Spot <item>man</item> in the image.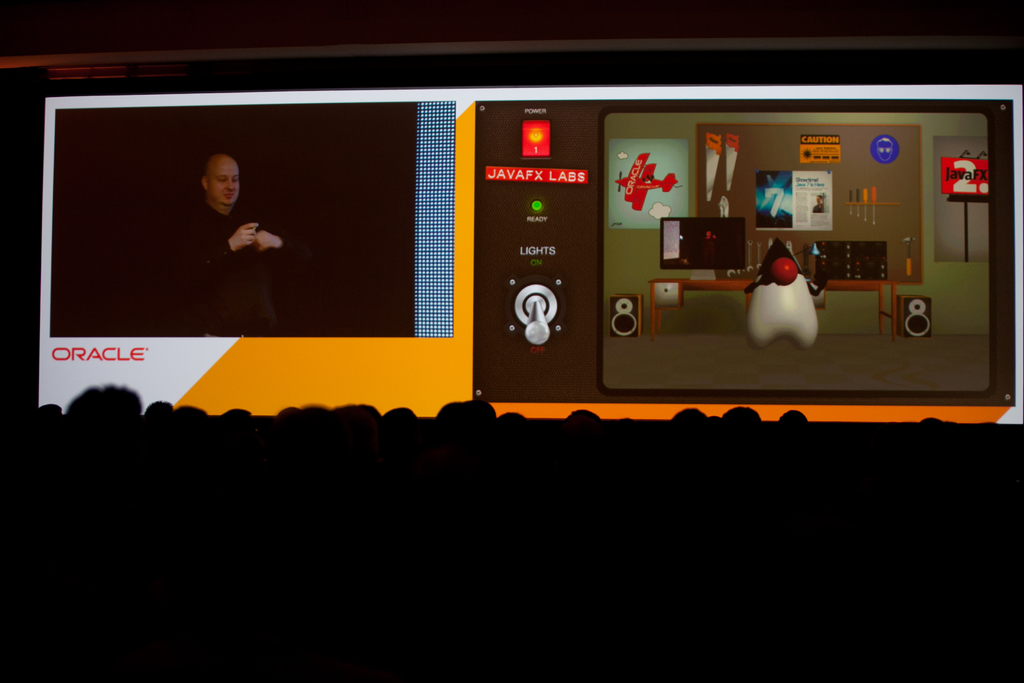
<item>man</item> found at 181,154,289,299.
